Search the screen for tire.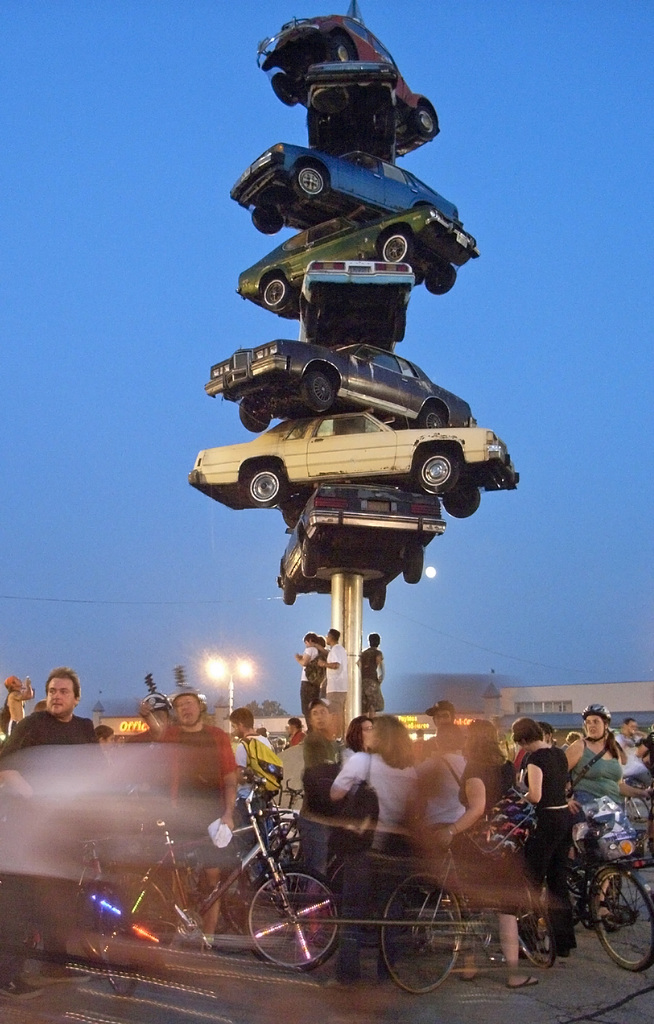
Found at (303,367,335,407).
